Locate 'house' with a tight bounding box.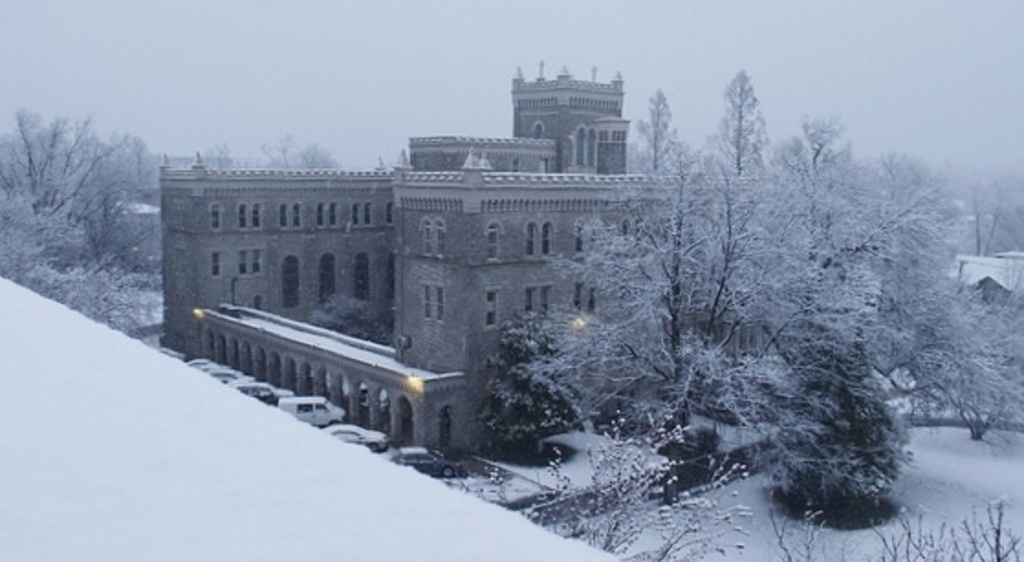
bbox=(947, 253, 1022, 302).
